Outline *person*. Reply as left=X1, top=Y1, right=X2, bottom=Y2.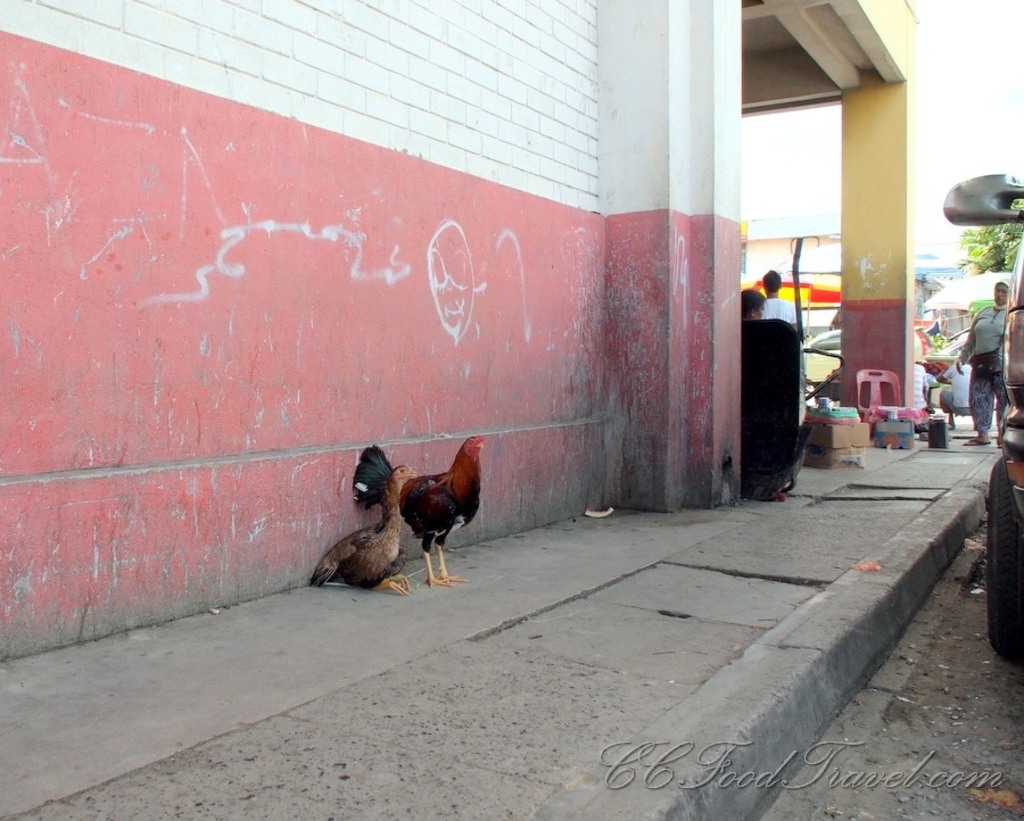
left=940, top=354, right=973, bottom=420.
